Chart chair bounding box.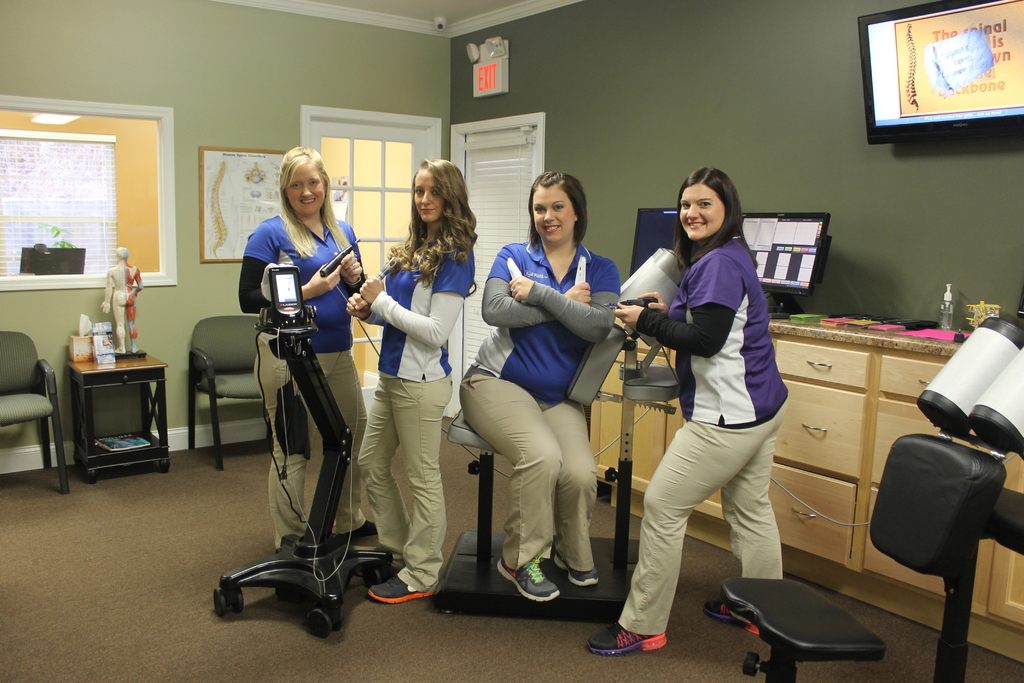
Charted: 0/325/66/500.
